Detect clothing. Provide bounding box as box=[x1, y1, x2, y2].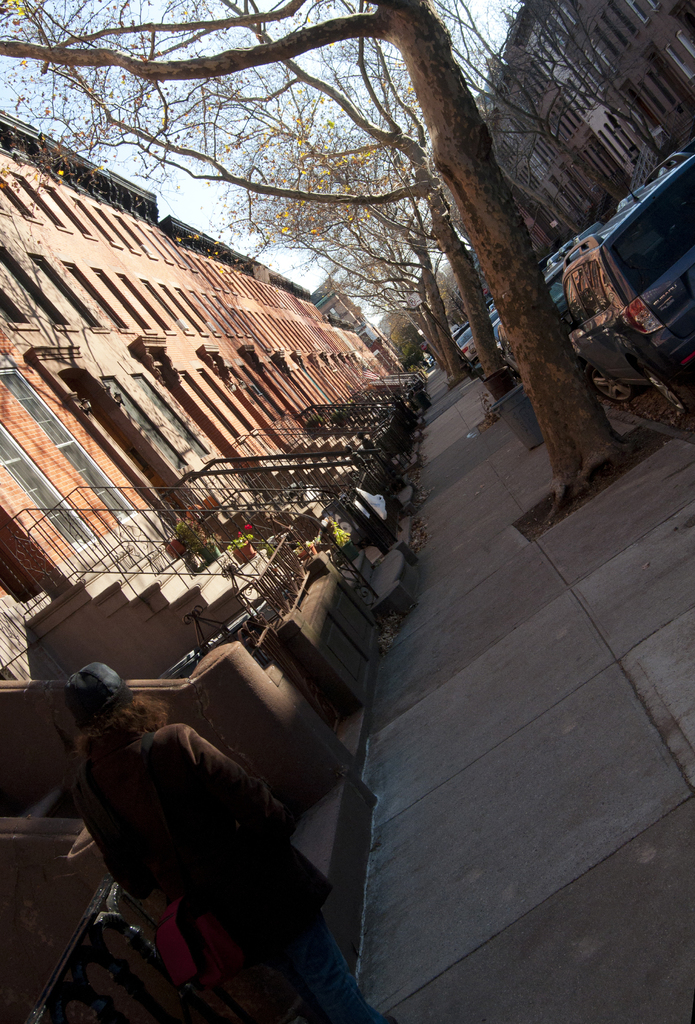
box=[83, 725, 354, 1023].
